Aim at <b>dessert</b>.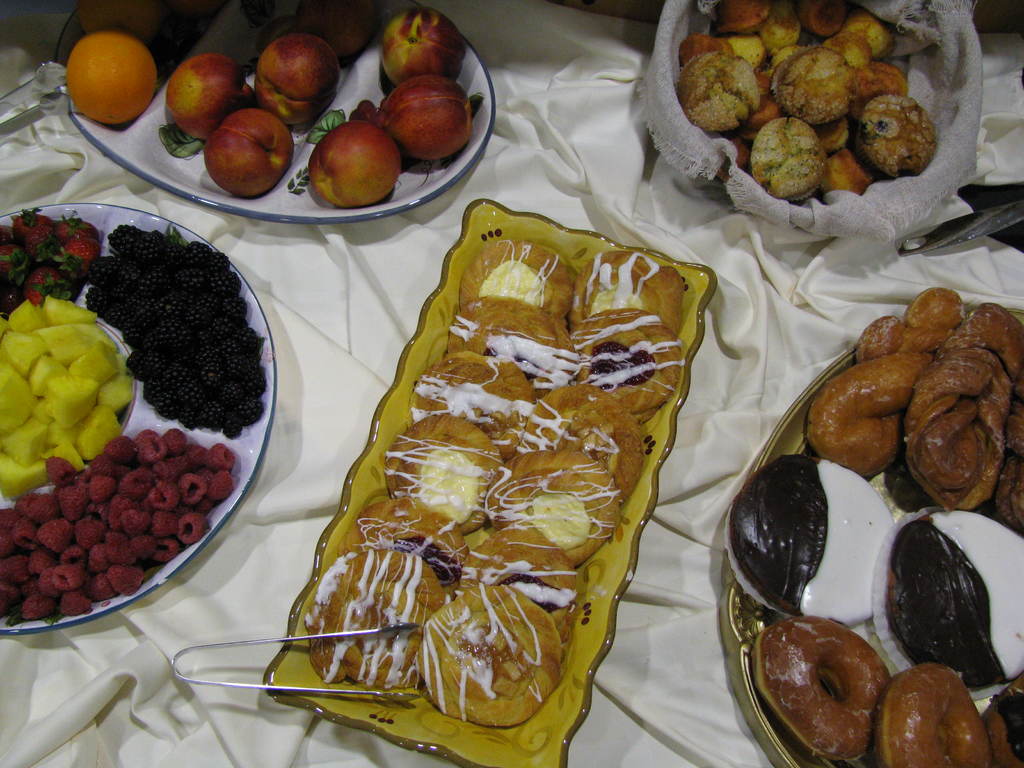
Aimed at (881,667,988,767).
